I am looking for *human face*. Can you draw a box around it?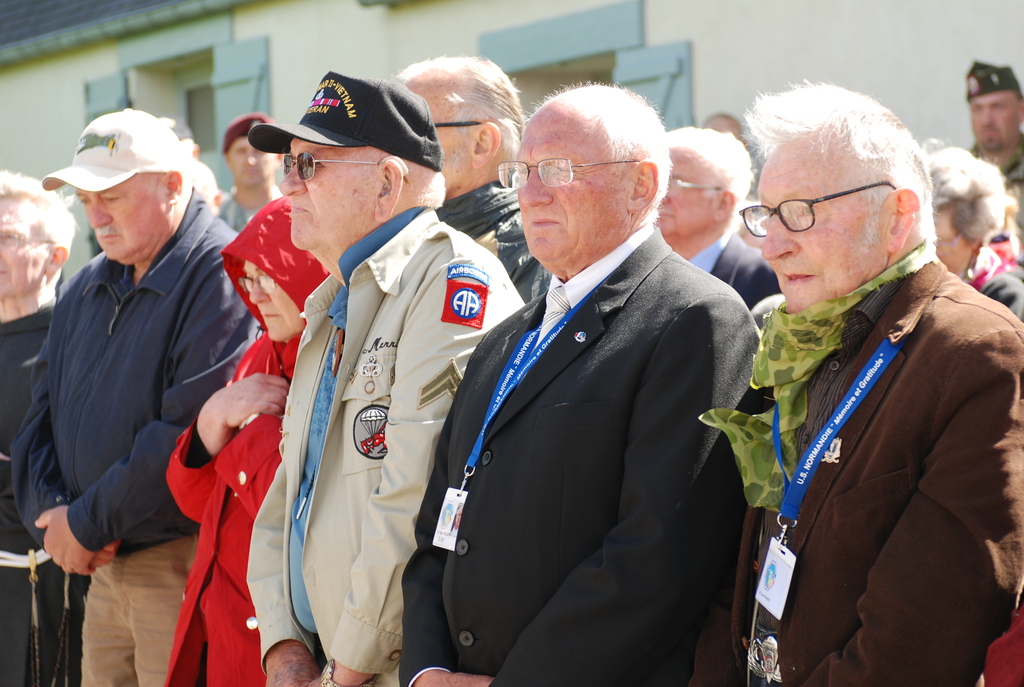
Sure, the bounding box is (278, 136, 383, 256).
